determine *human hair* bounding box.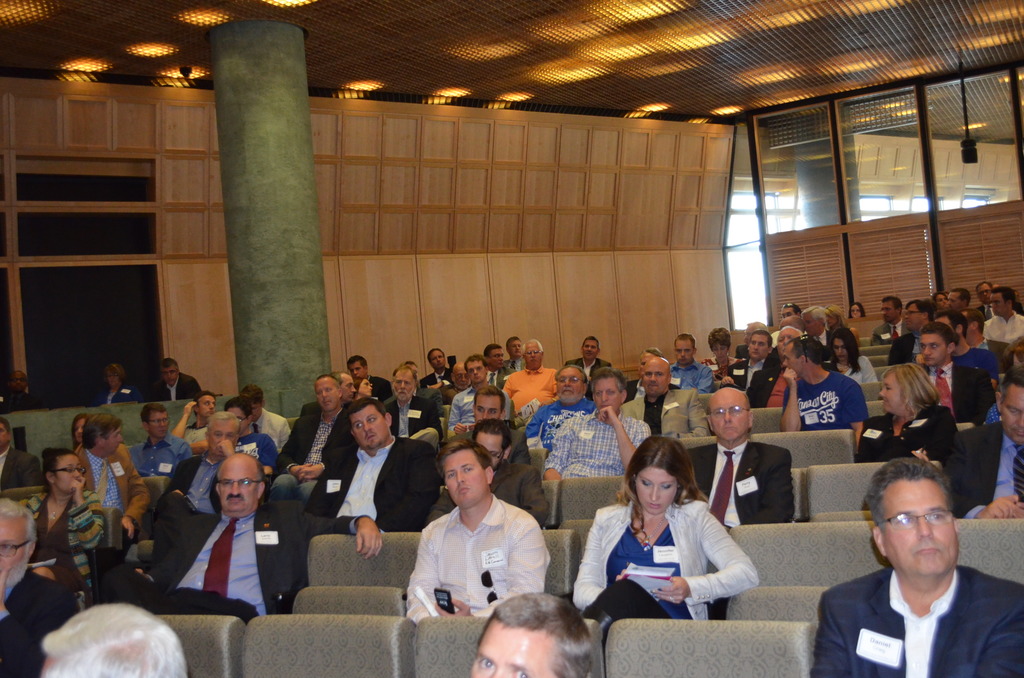
Determined: detection(1000, 367, 1023, 401).
